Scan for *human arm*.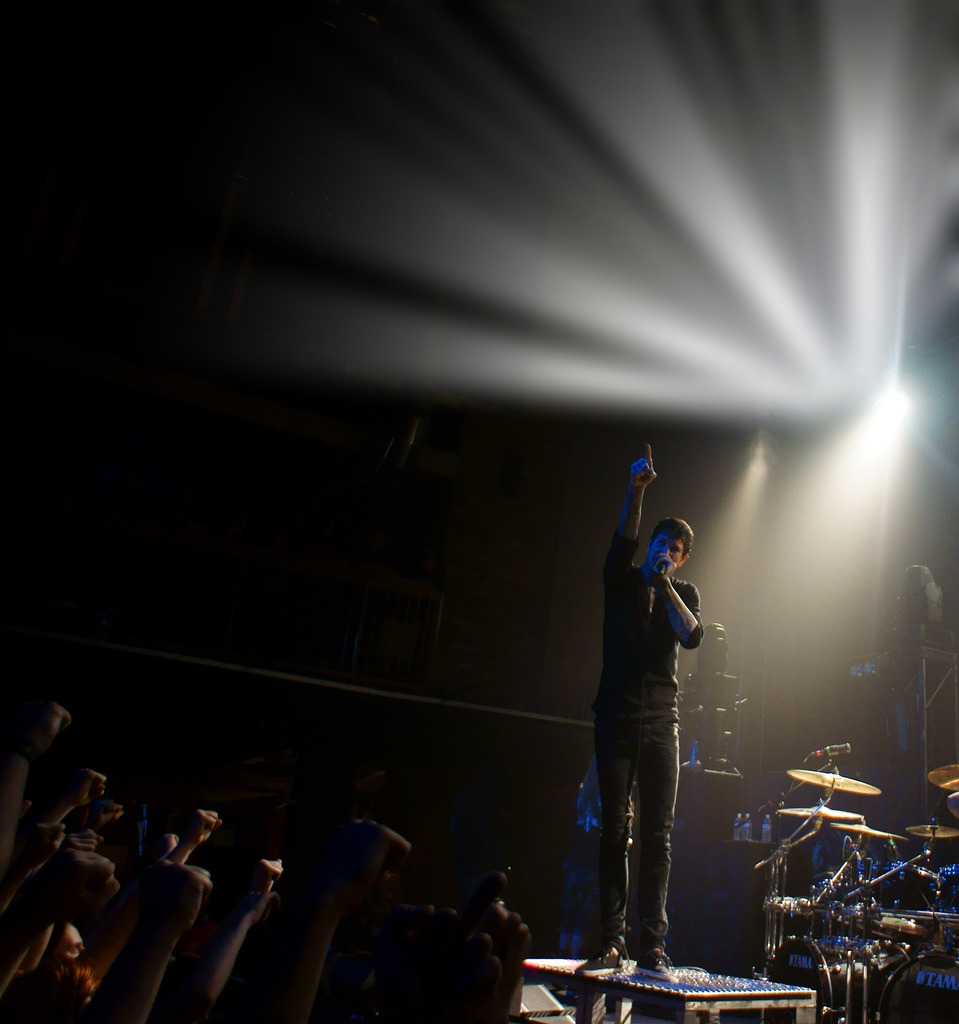
Scan result: x1=647, y1=574, x2=702, y2=651.
